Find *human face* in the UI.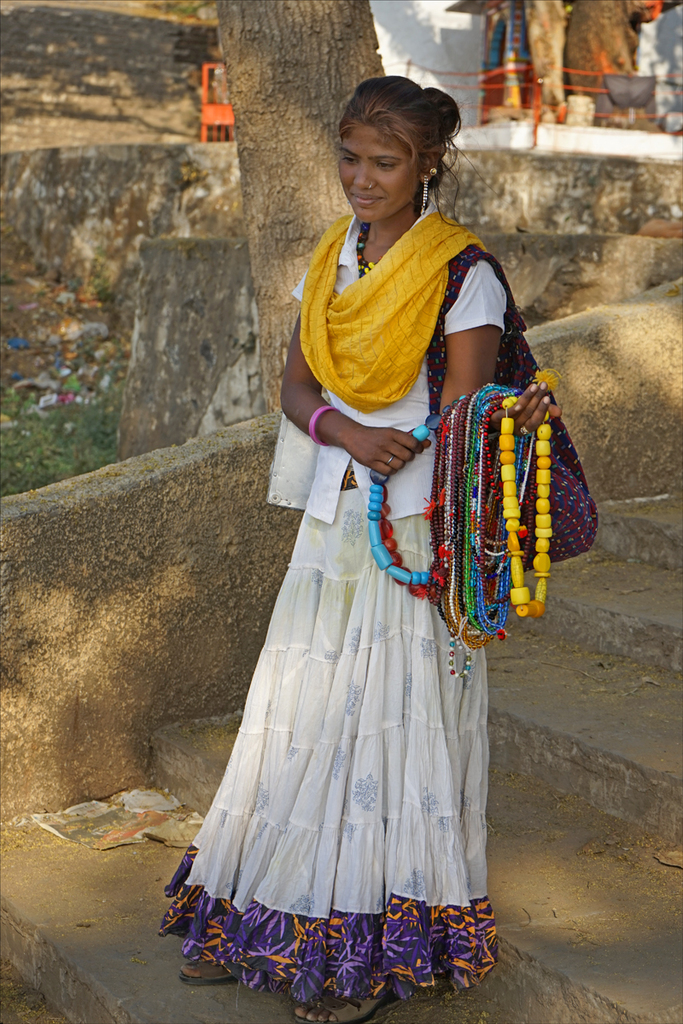
UI element at [337,116,422,222].
